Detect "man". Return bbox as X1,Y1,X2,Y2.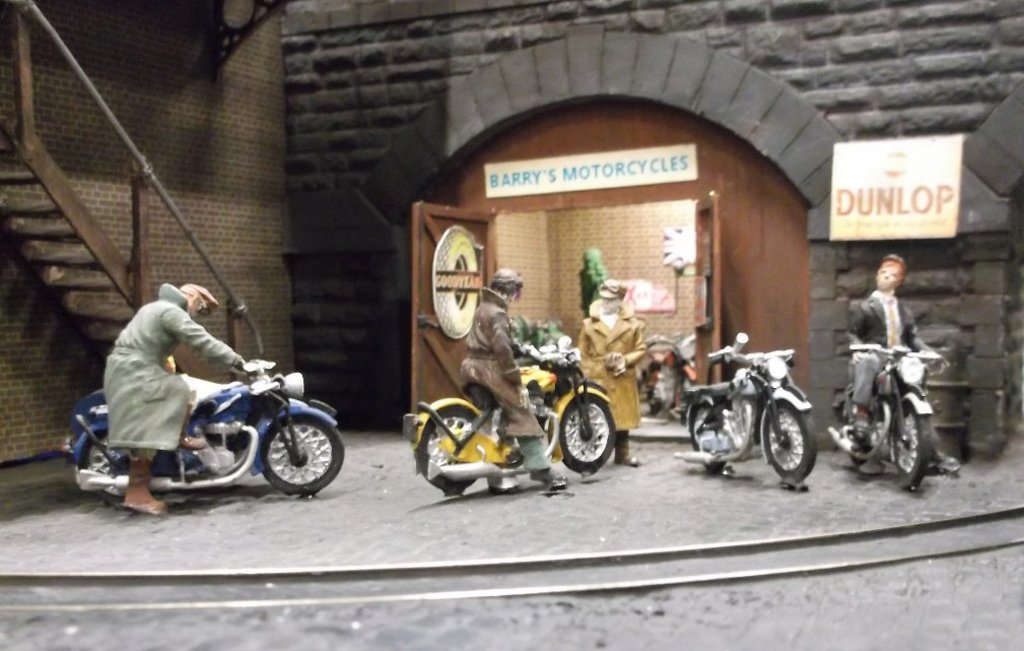
457,268,575,496.
